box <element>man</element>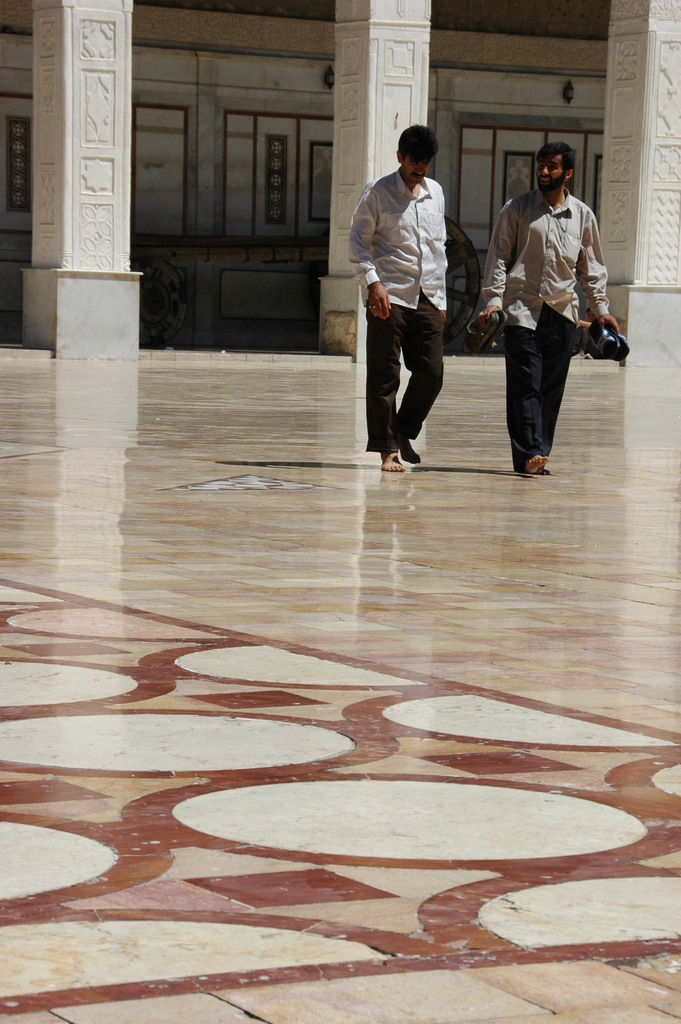
pyautogui.locateOnScreen(484, 140, 616, 480)
